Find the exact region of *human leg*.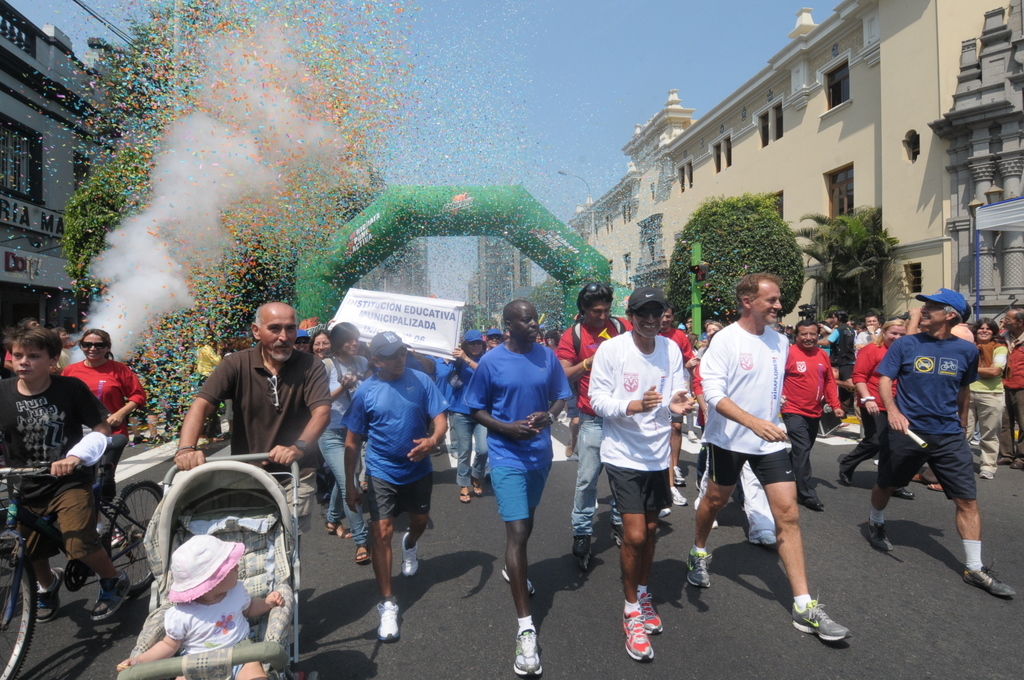
Exact region: 846,417,885,484.
